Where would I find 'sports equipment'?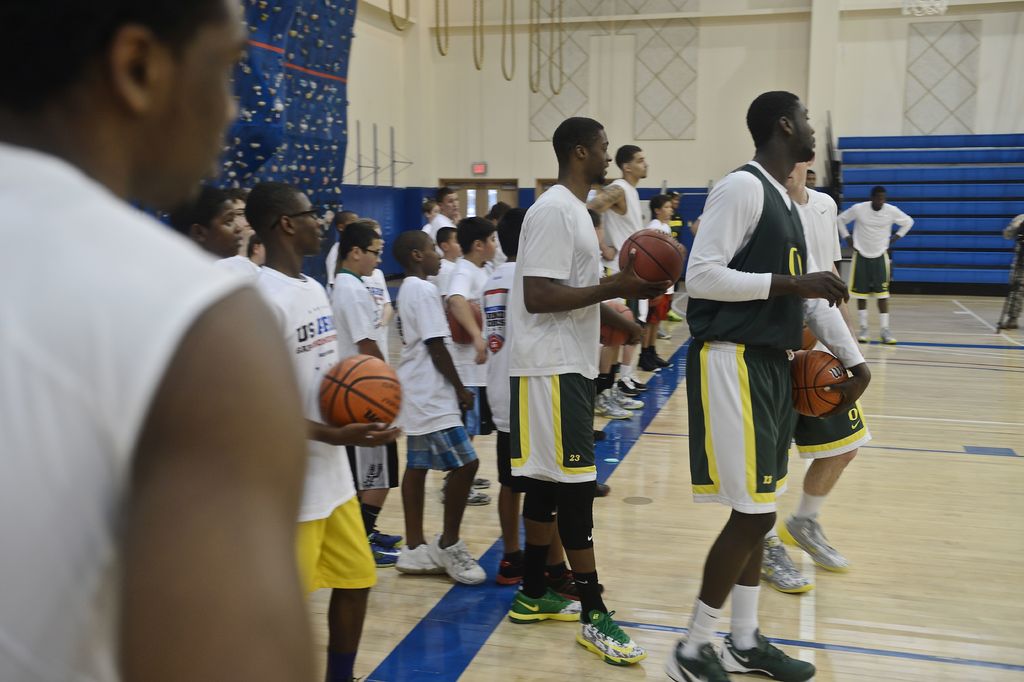
At crop(316, 355, 402, 429).
